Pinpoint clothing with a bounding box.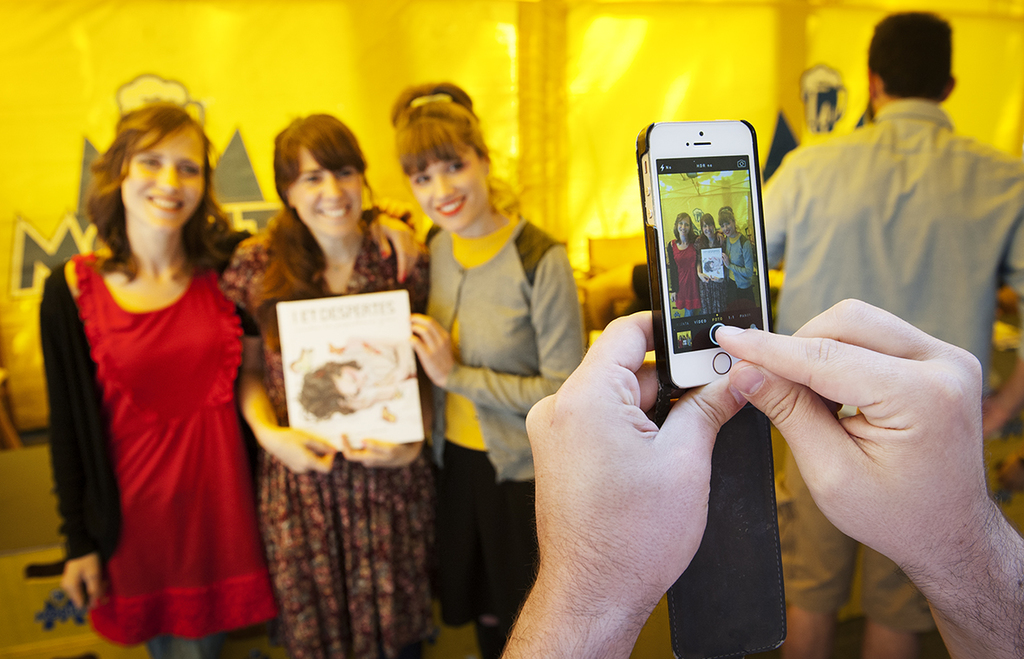
<box>49,216,265,629</box>.
